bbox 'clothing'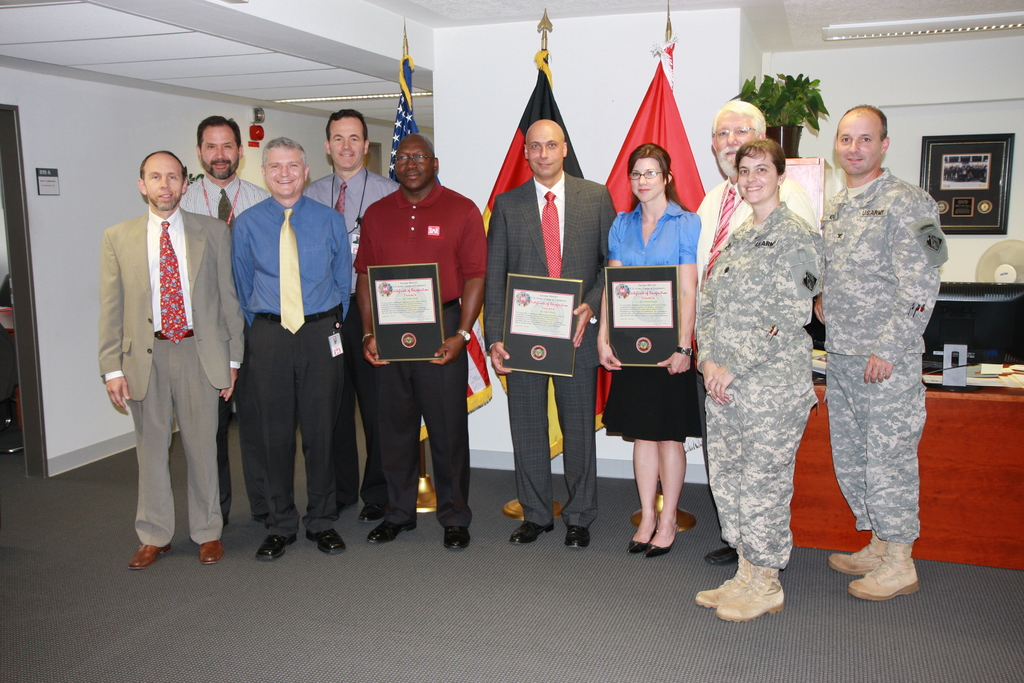
x1=601 y1=194 x2=709 y2=441
